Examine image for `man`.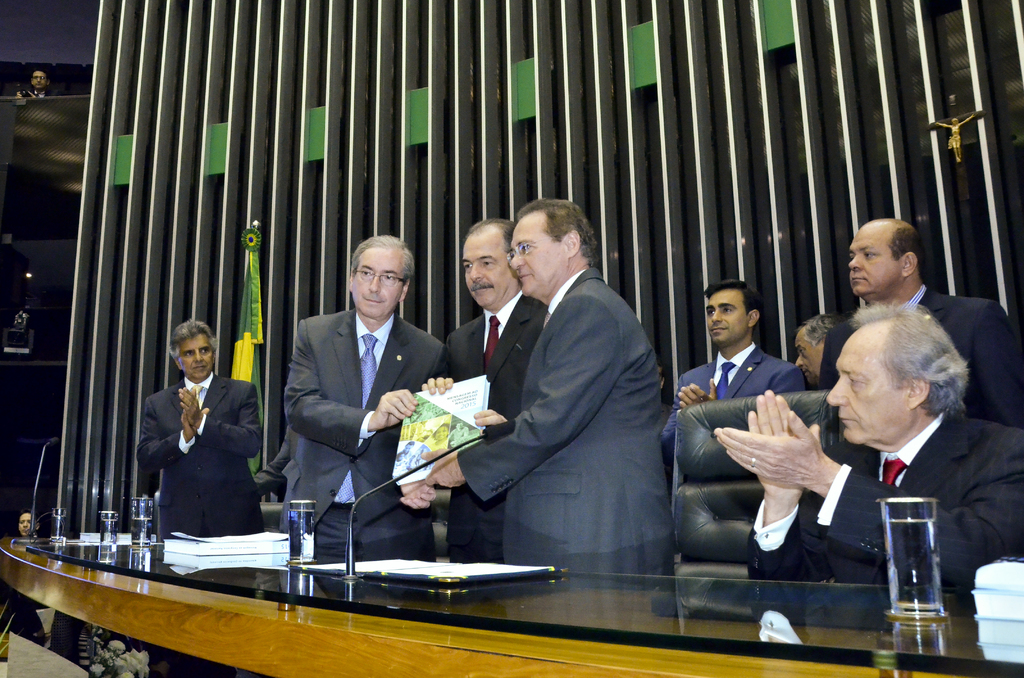
Examination result: crop(273, 236, 452, 545).
